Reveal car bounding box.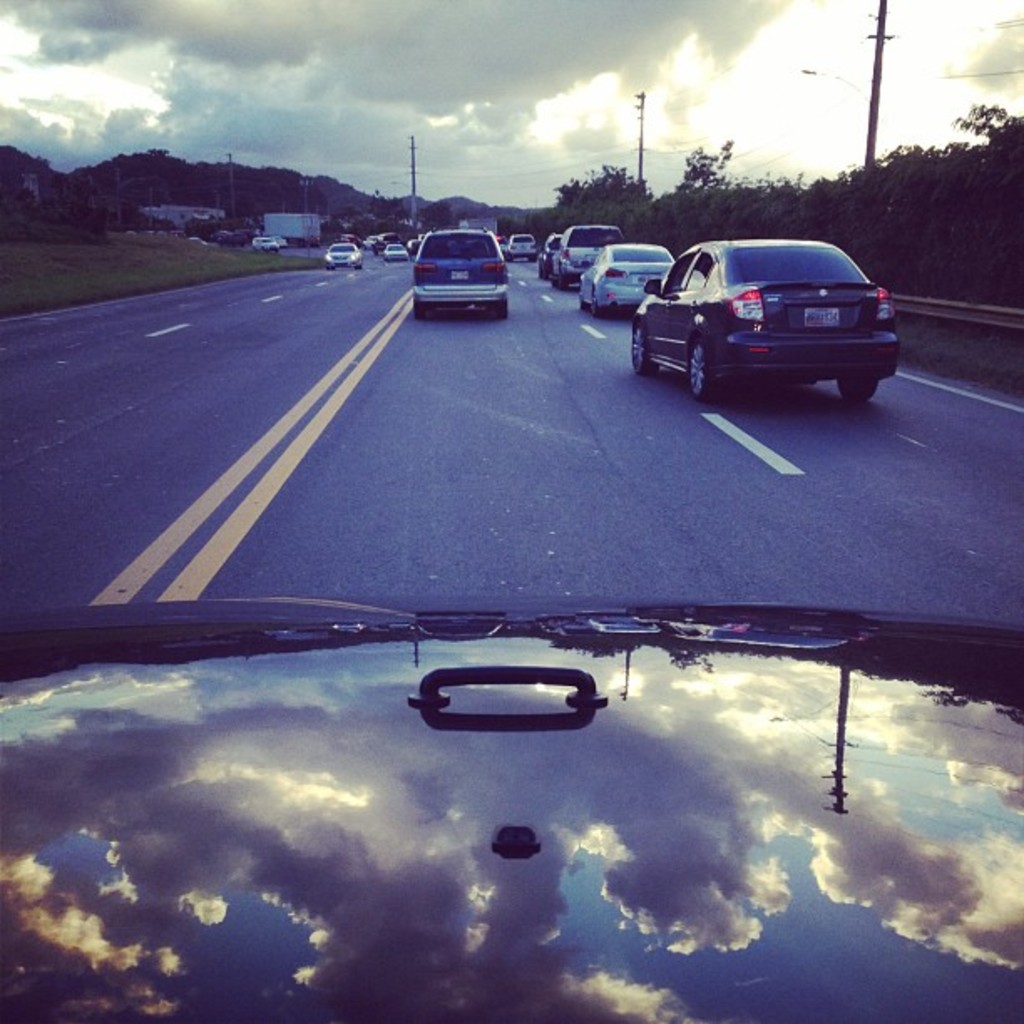
Revealed: [left=407, top=229, right=510, bottom=320].
